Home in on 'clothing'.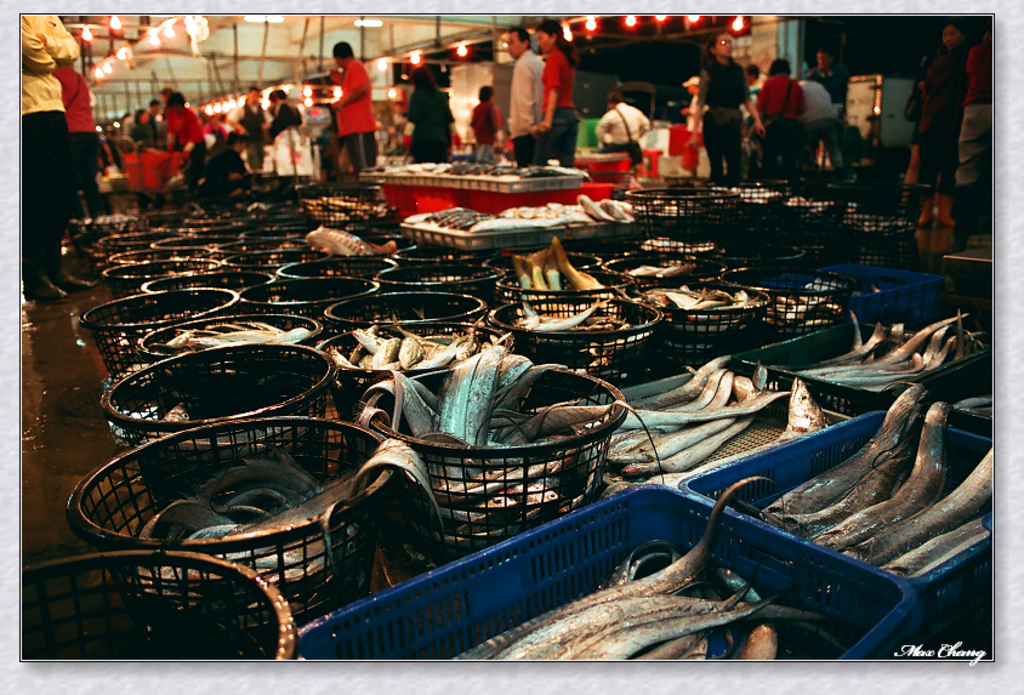
Homed in at detection(467, 101, 504, 163).
